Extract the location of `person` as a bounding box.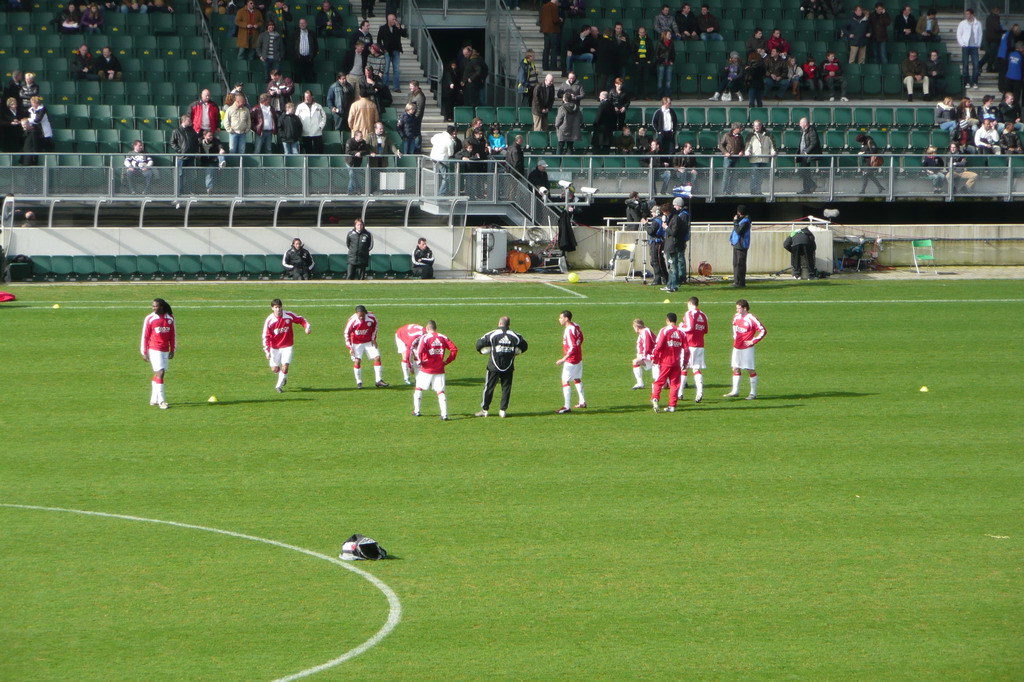
left=651, top=312, right=691, bottom=413.
